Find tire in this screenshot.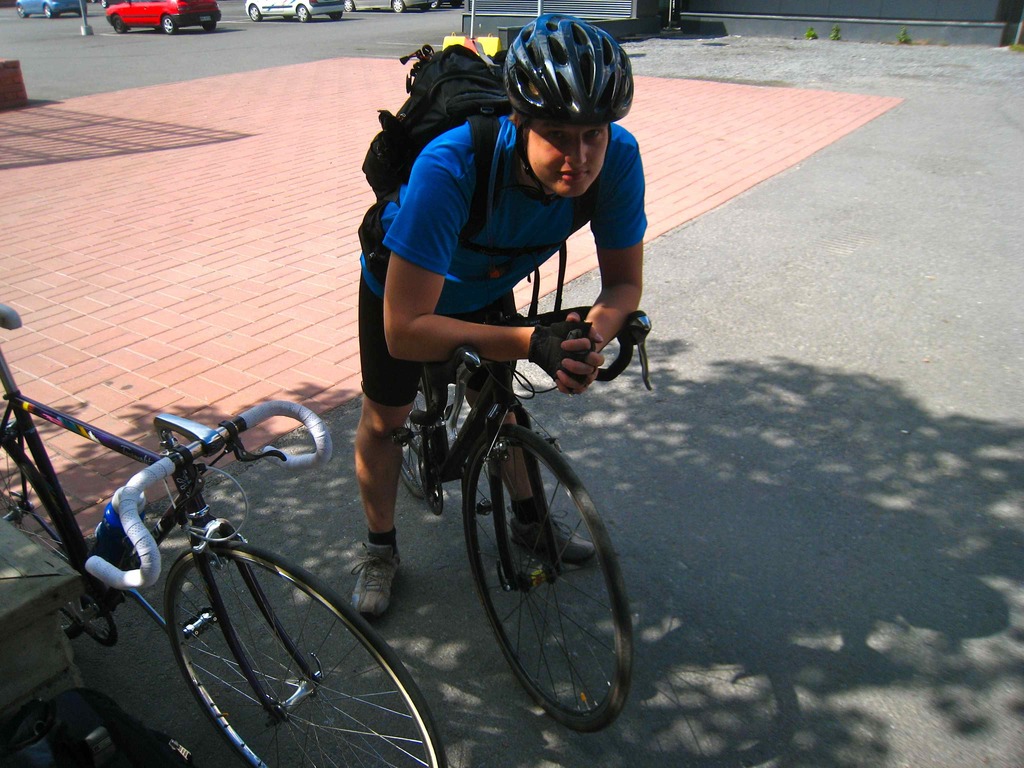
The bounding box for tire is [0, 430, 81, 638].
